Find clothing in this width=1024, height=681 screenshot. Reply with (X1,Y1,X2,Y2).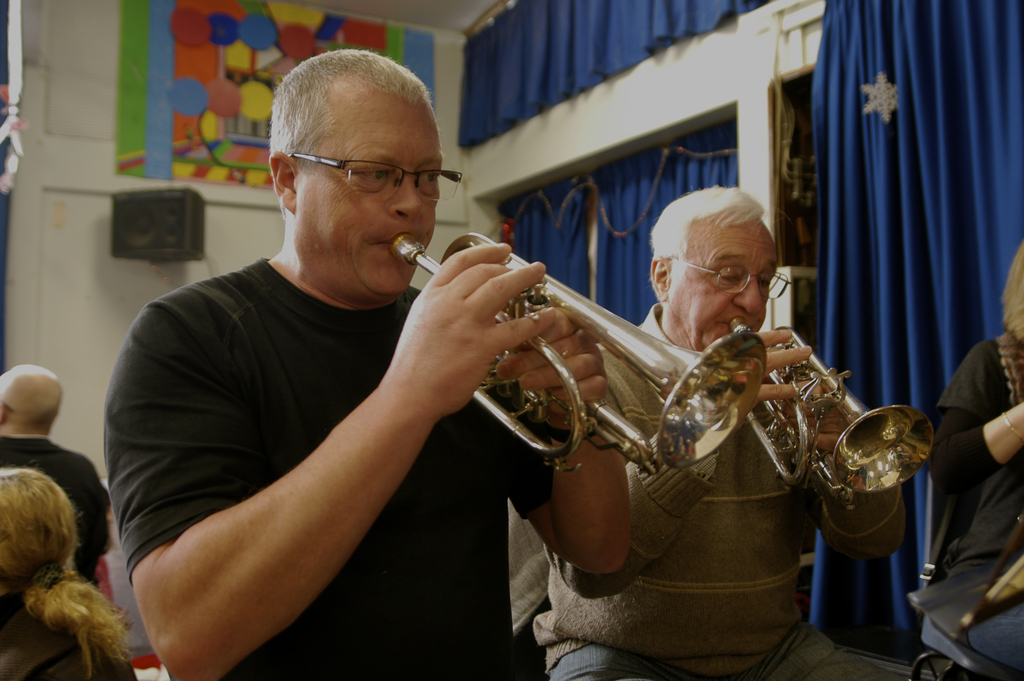
(0,434,113,548).
